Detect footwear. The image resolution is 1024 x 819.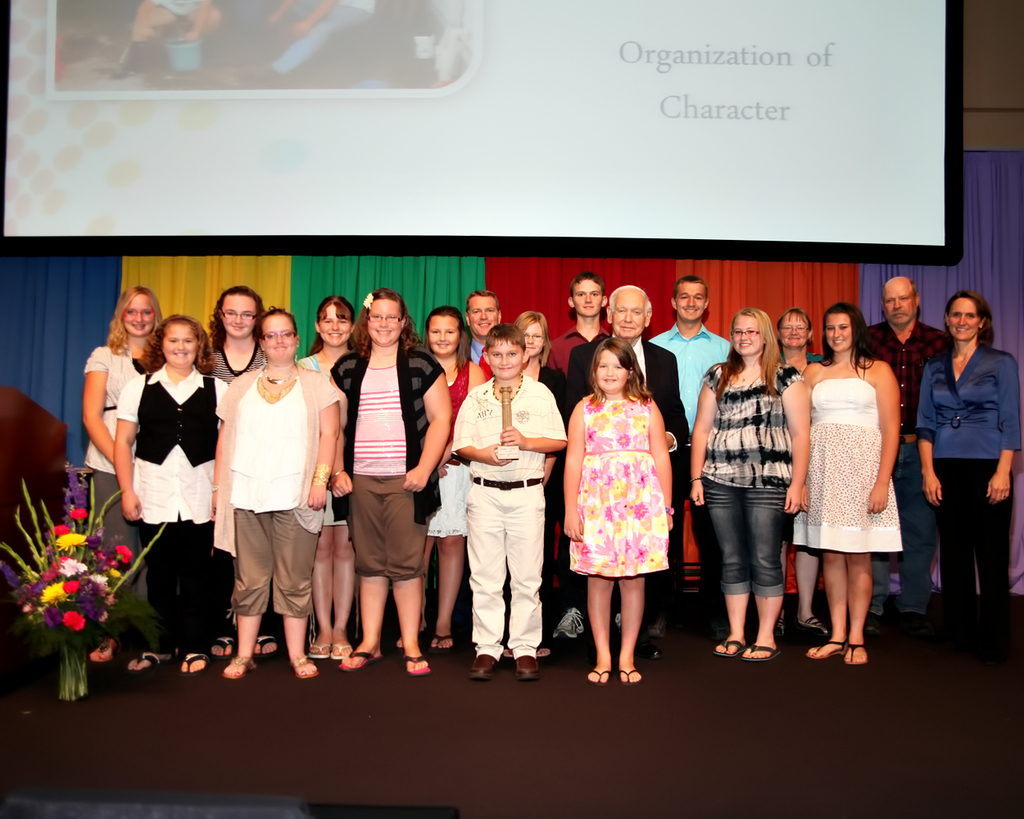
detection(740, 640, 783, 663).
